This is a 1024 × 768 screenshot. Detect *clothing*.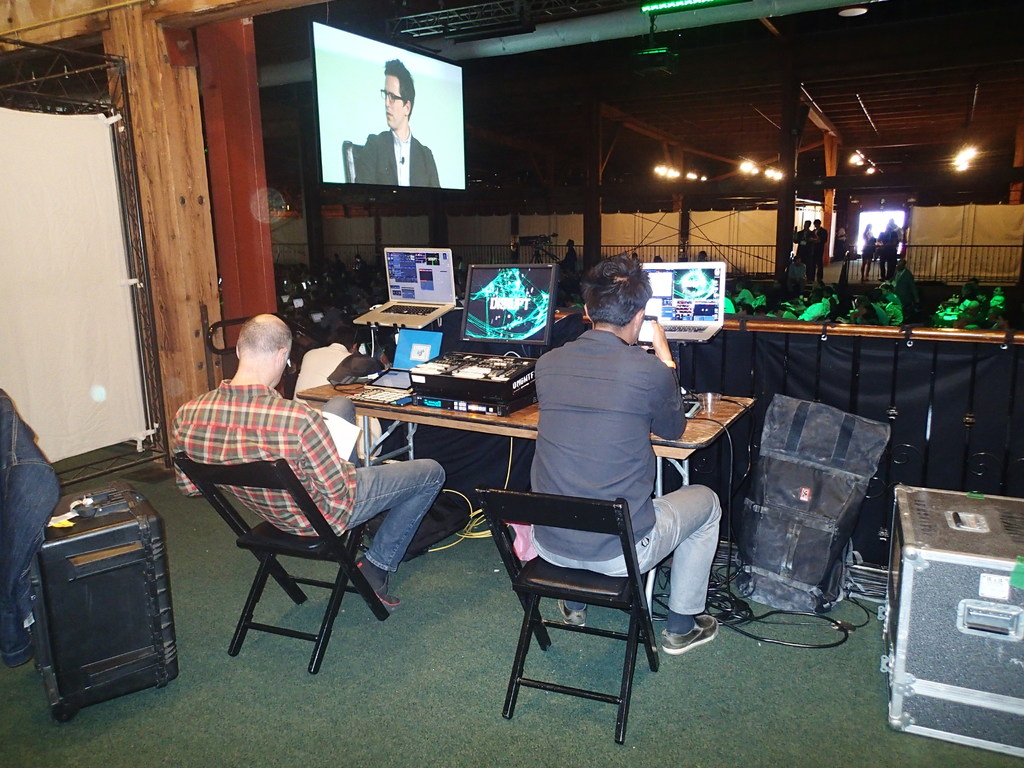
[356,125,441,189].
